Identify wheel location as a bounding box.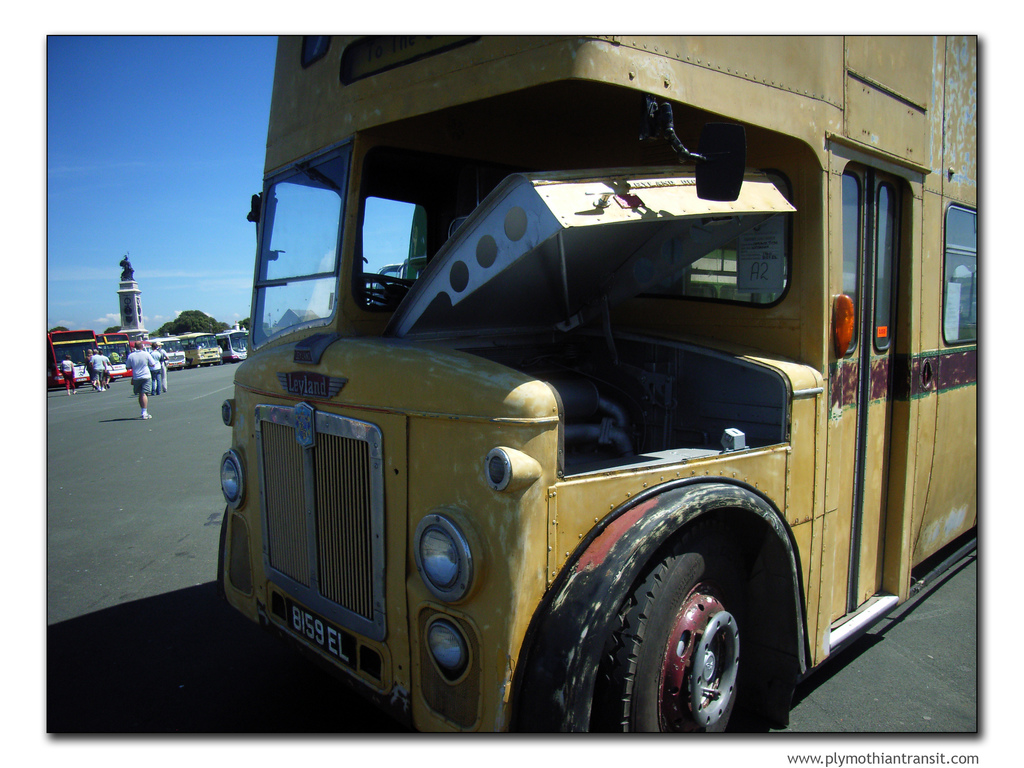
bbox=(230, 355, 239, 364).
